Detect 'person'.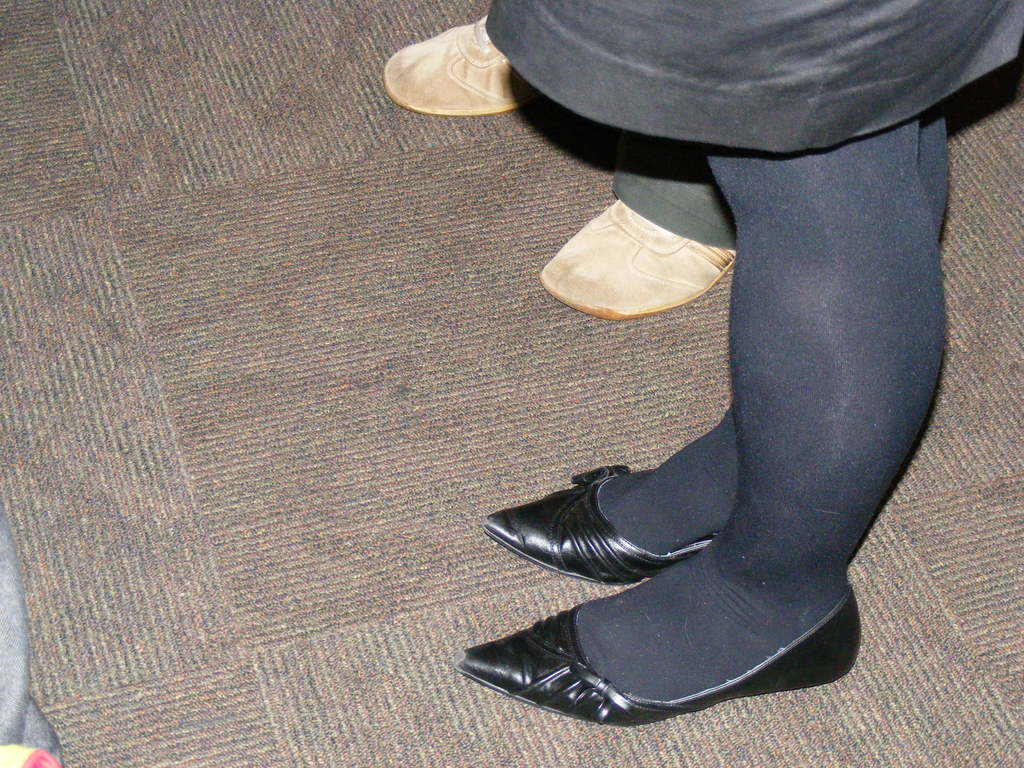
Detected at locate(452, 0, 1021, 736).
